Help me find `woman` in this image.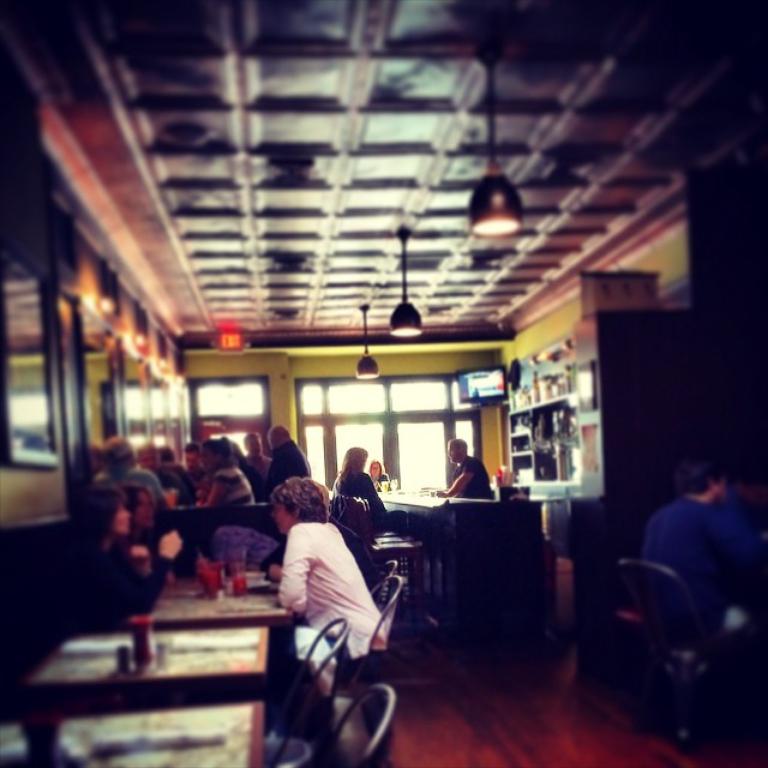
Found it: box=[367, 458, 390, 485].
